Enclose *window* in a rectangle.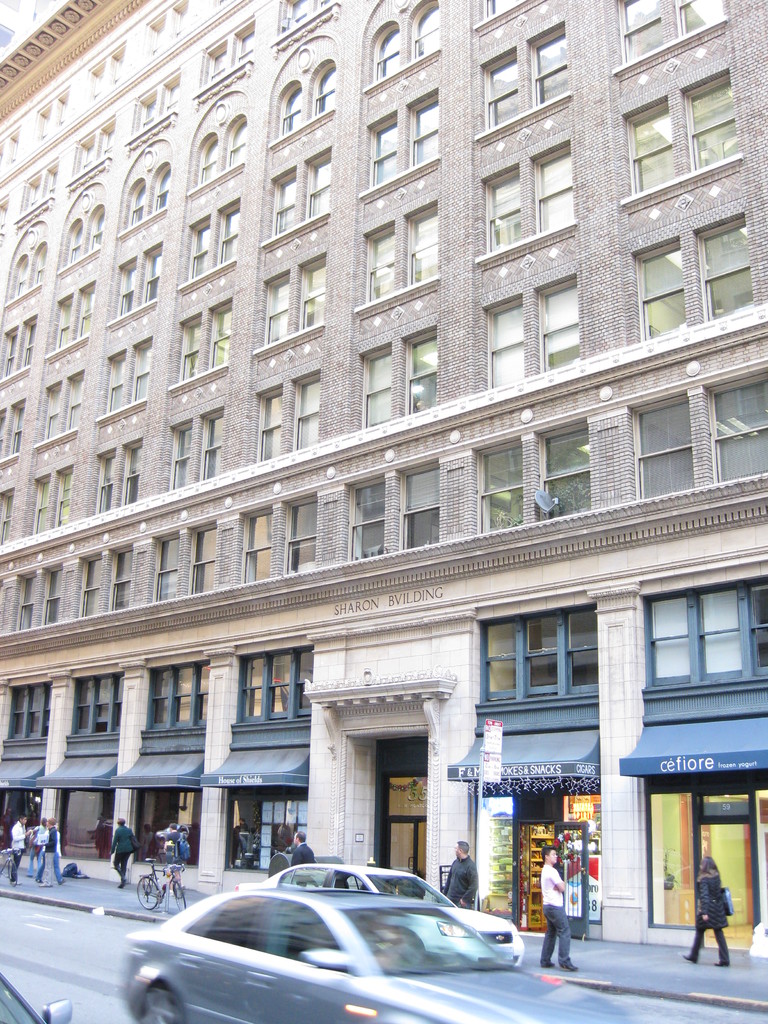
pyautogui.locateOnScreen(708, 375, 765, 490).
